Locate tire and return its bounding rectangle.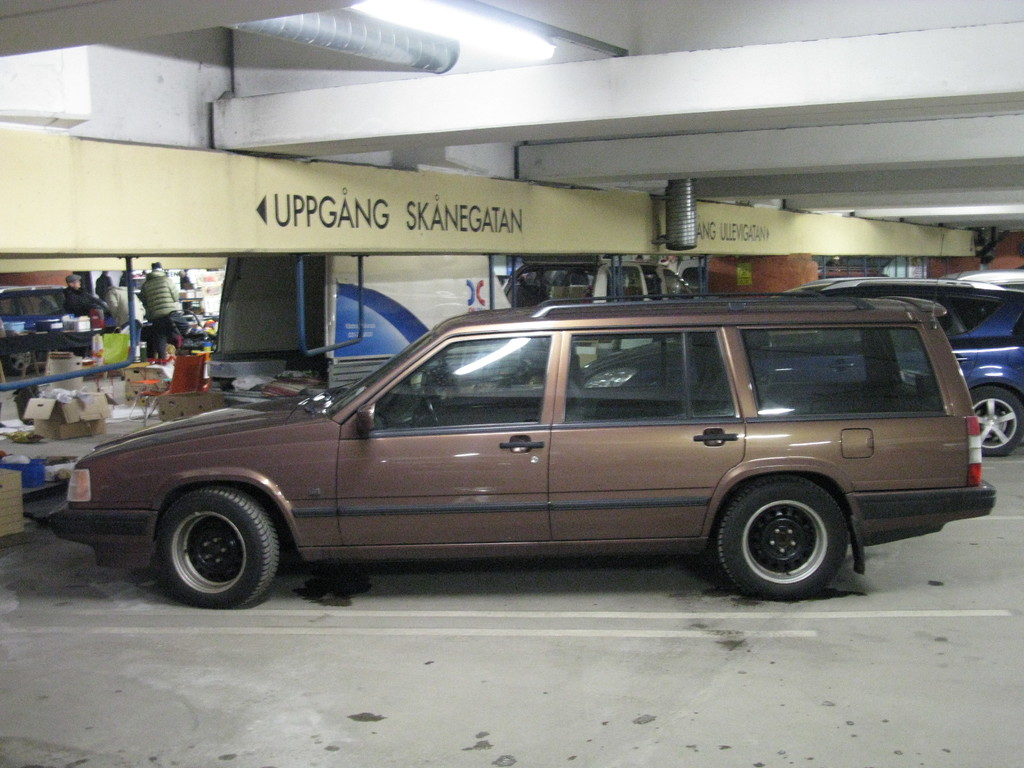
x1=698, y1=474, x2=874, y2=595.
